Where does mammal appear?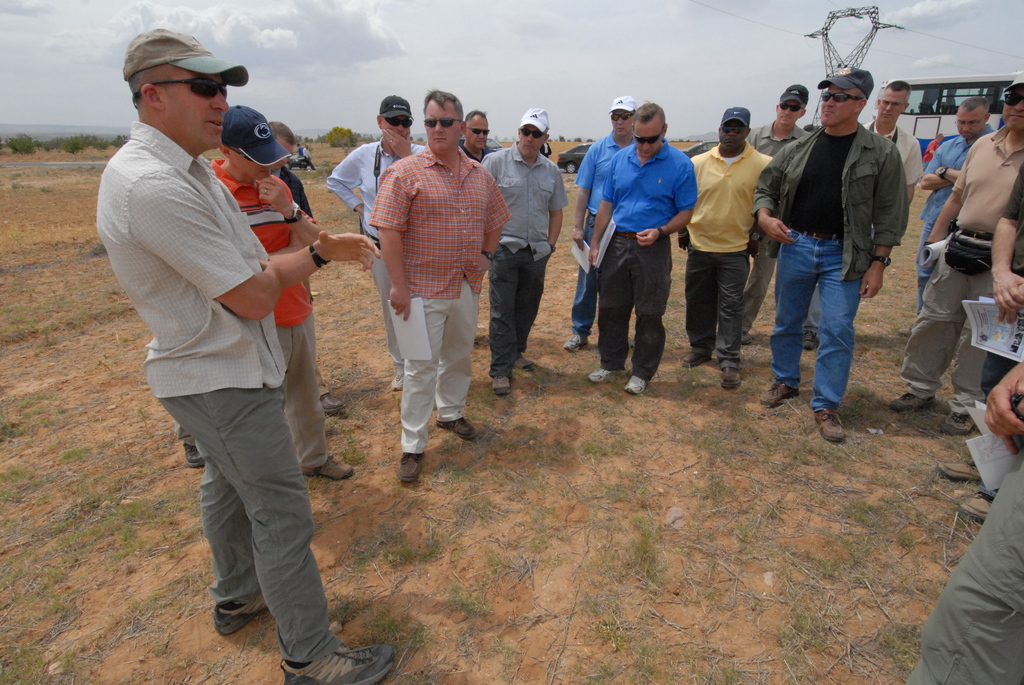
Appears at 902,356,1023,684.
